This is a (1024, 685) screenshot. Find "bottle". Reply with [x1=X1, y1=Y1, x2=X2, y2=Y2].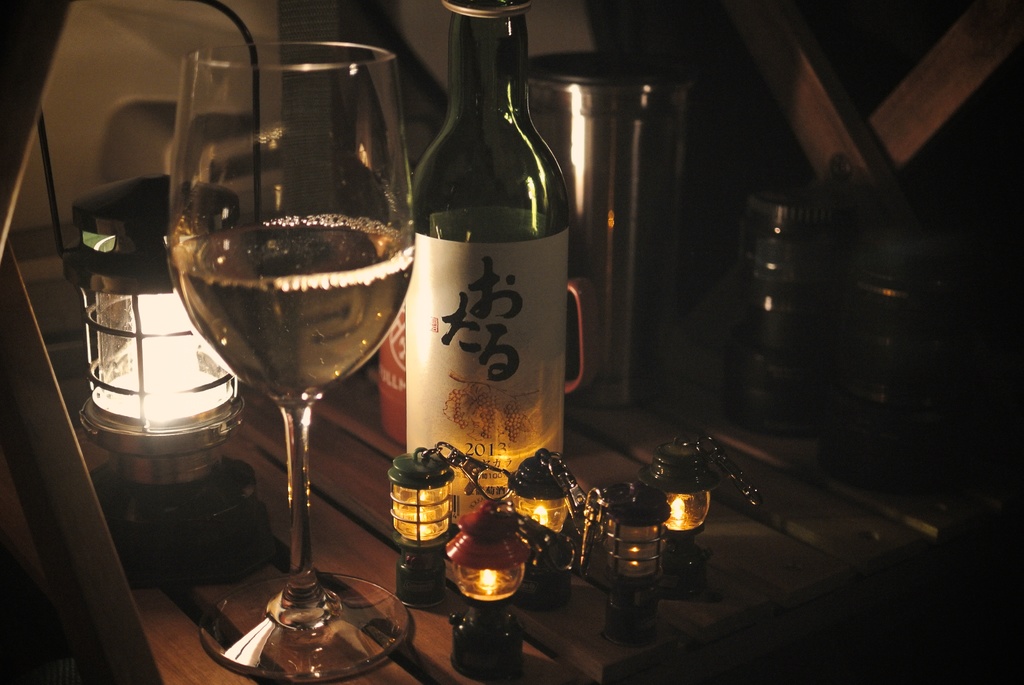
[x1=401, y1=0, x2=566, y2=476].
